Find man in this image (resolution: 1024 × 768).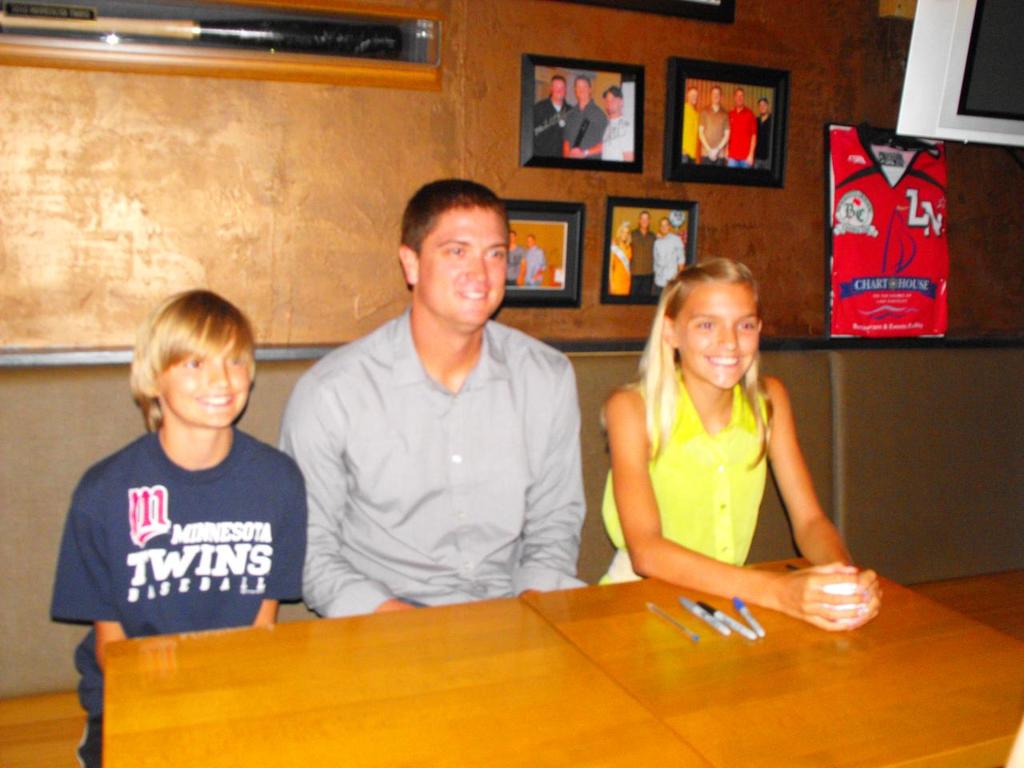
{"x1": 327, "y1": 182, "x2": 616, "y2": 625}.
